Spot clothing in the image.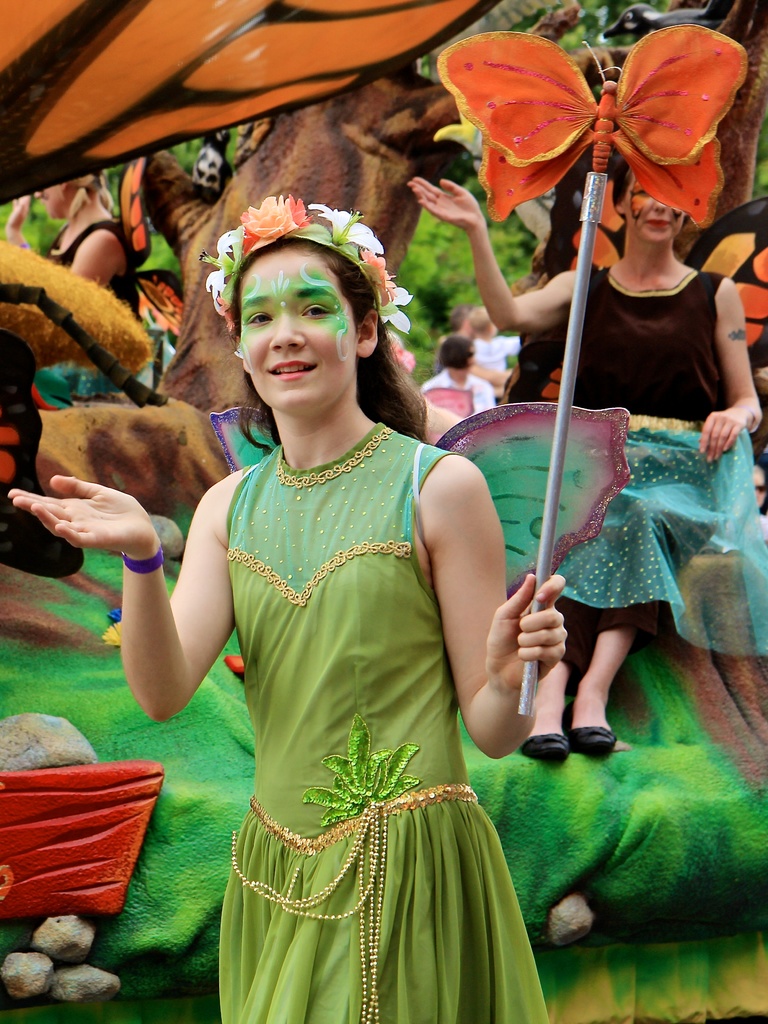
clothing found at (426, 362, 493, 421).
